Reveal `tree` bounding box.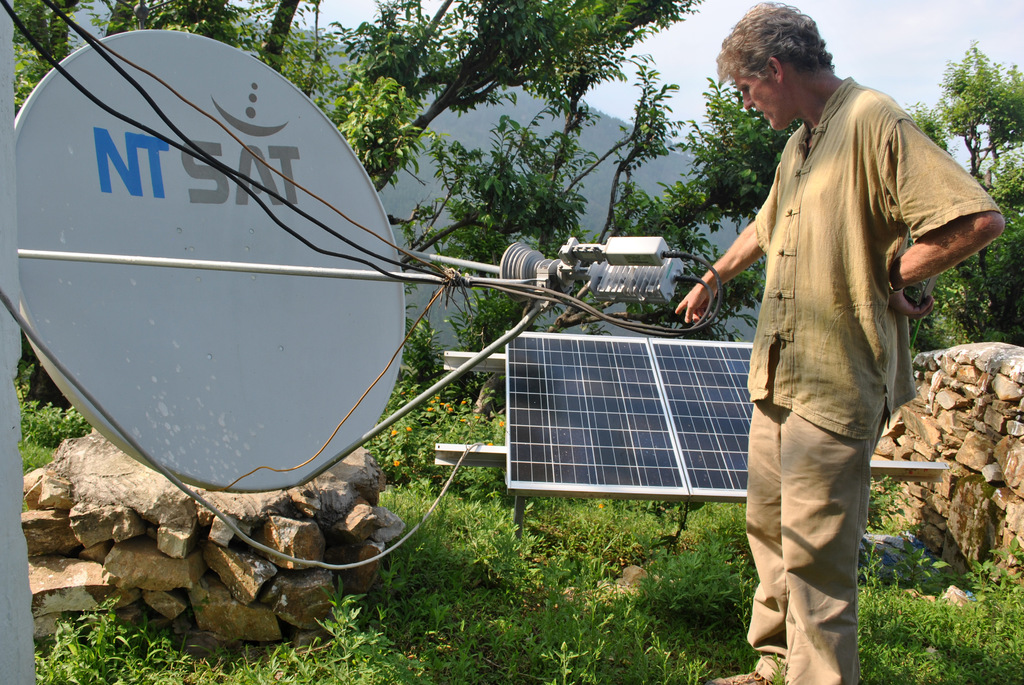
Revealed: 237, 0, 697, 347.
